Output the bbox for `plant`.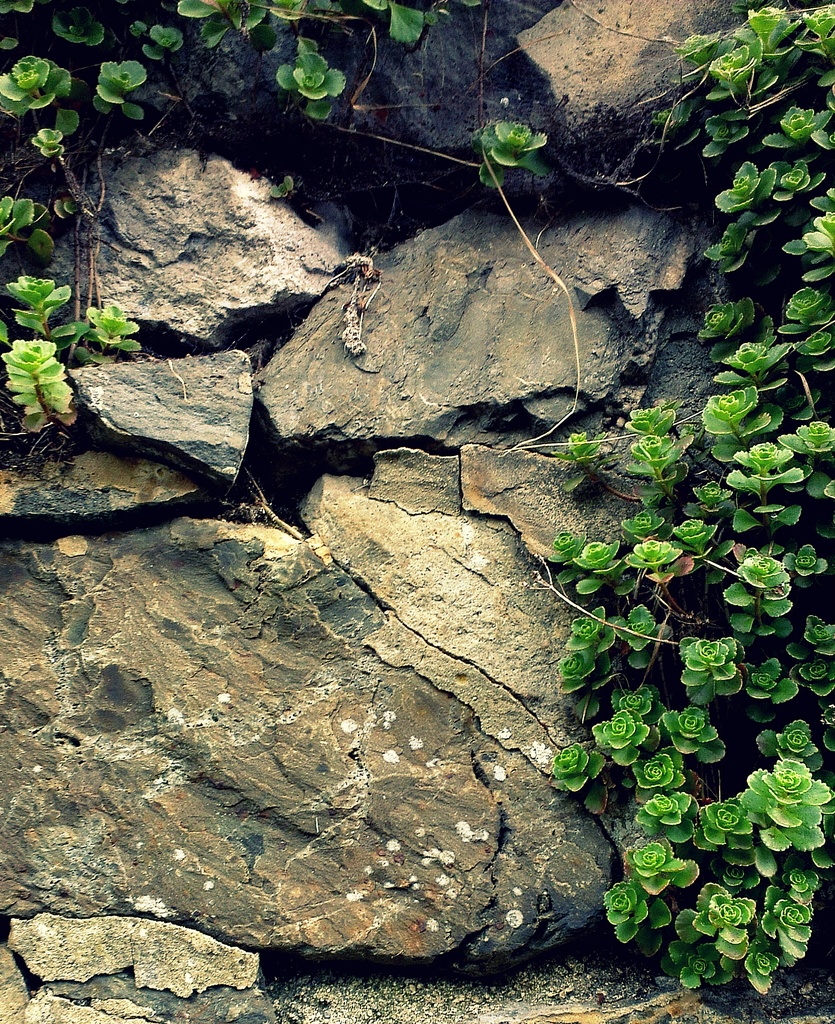
box=[779, 417, 830, 473].
